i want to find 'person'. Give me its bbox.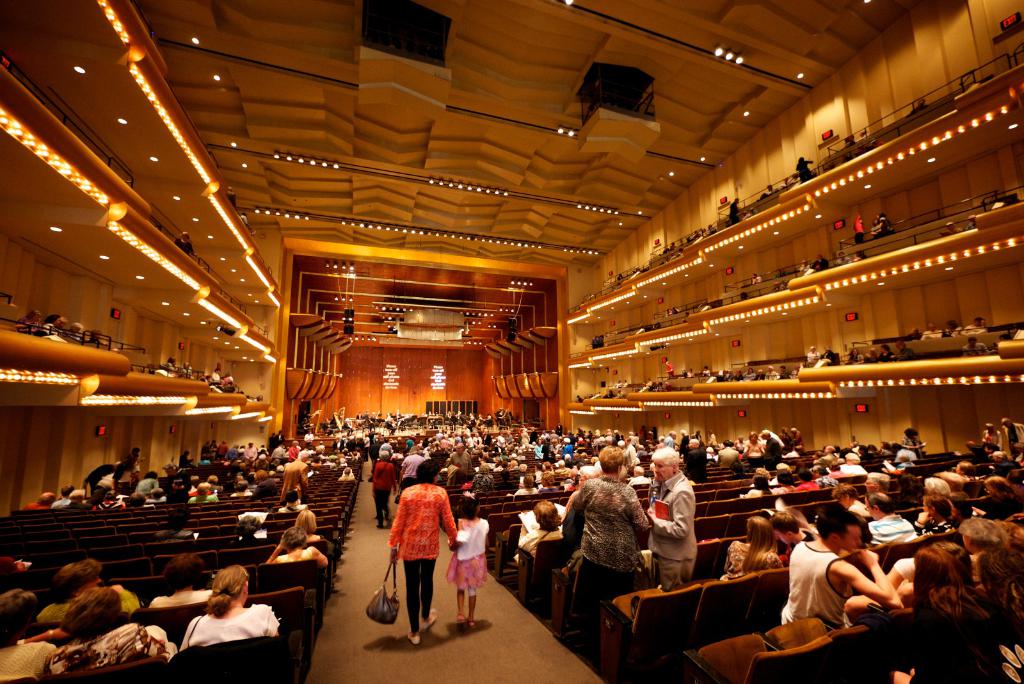
470, 462, 493, 487.
